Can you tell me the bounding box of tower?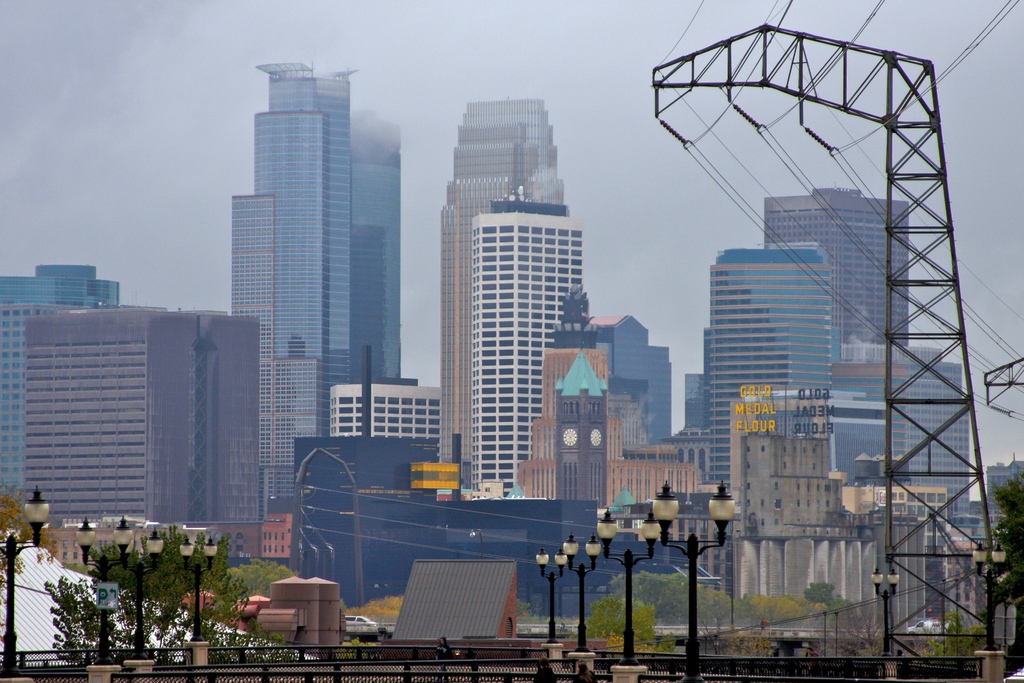
region(0, 257, 129, 509).
